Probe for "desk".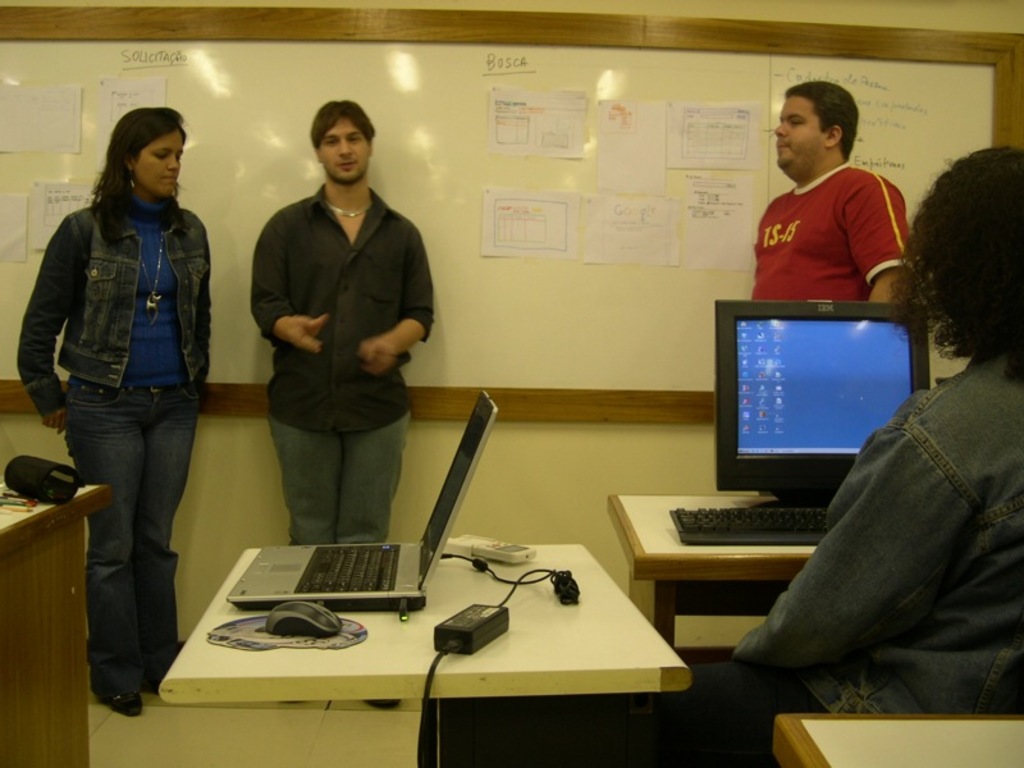
Probe result: {"left": 600, "top": 490, "right": 827, "bottom": 652}.
